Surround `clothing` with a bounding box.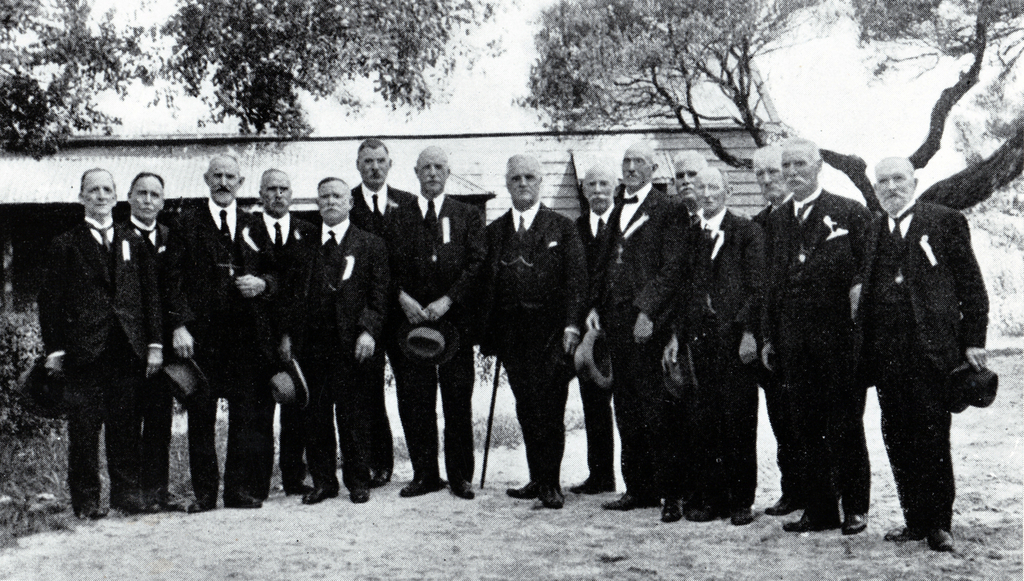
651 201 698 501.
